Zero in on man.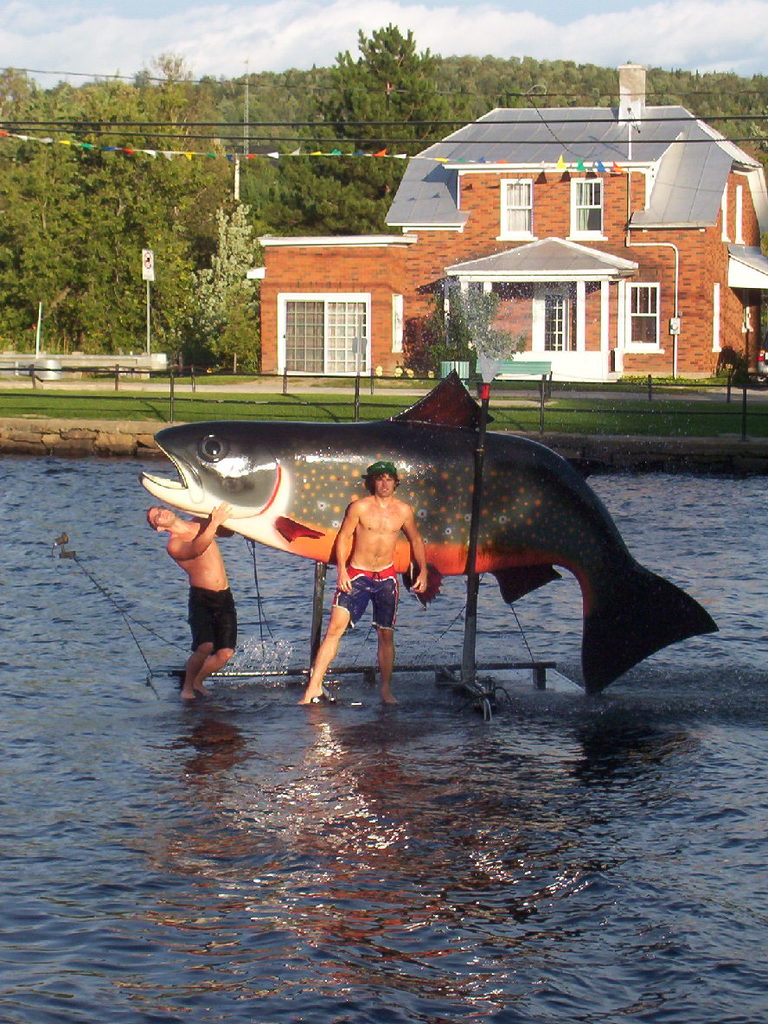
Zeroed in: l=145, t=502, r=237, b=702.
